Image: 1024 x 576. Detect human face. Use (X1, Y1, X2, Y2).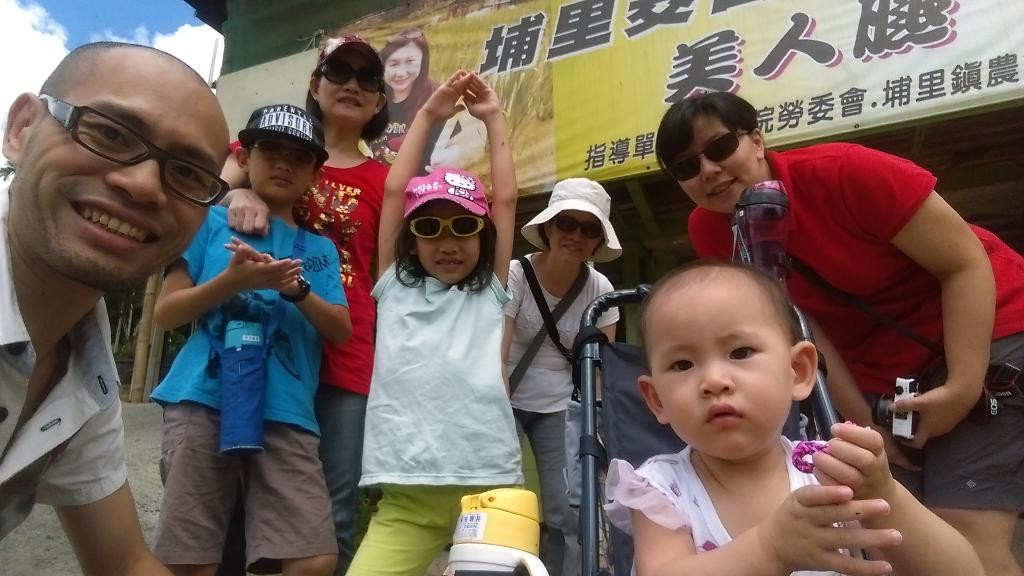
(248, 136, 317, 198).
